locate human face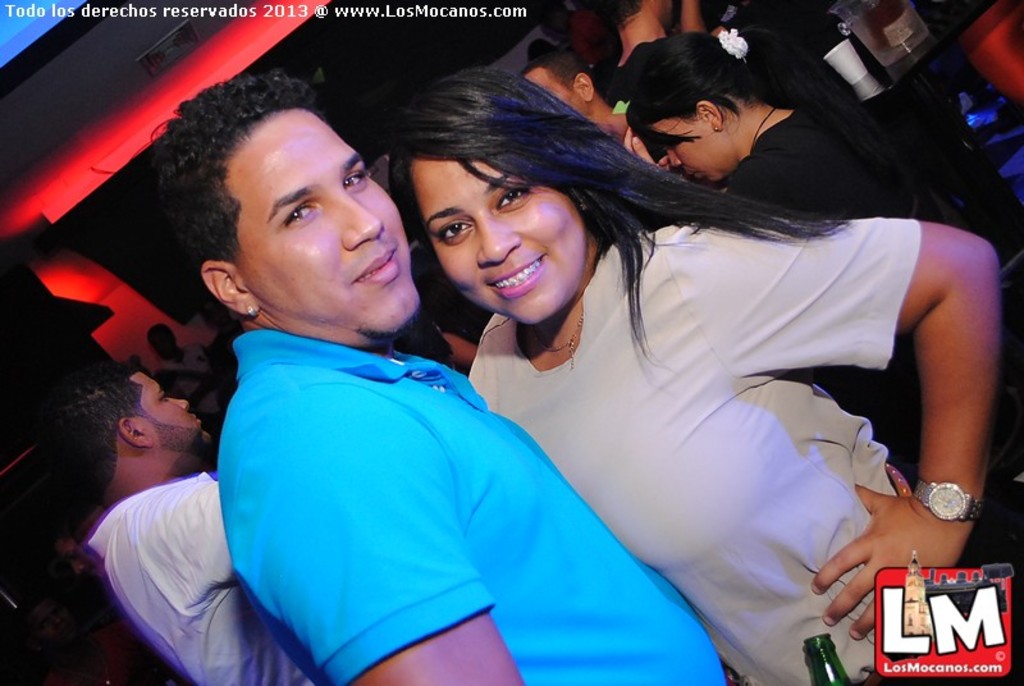
[x1=652, y1=118, x2=732, y2=184]
